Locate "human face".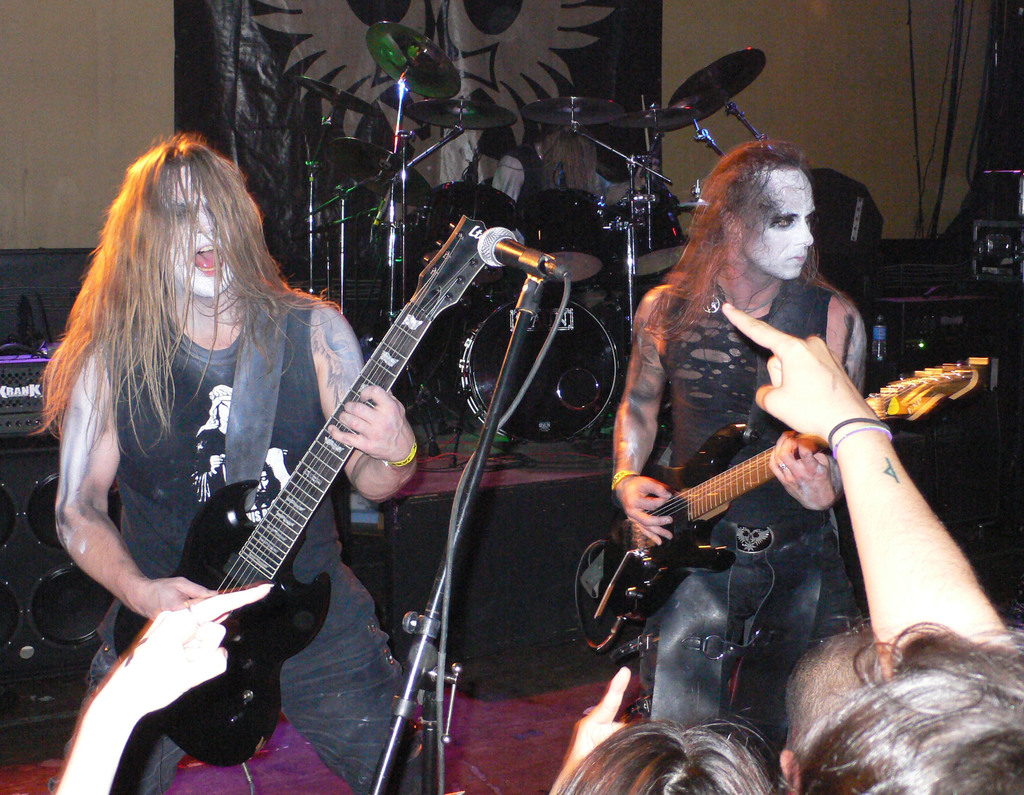
Bounding box: region(154, 152, 244, 301).
